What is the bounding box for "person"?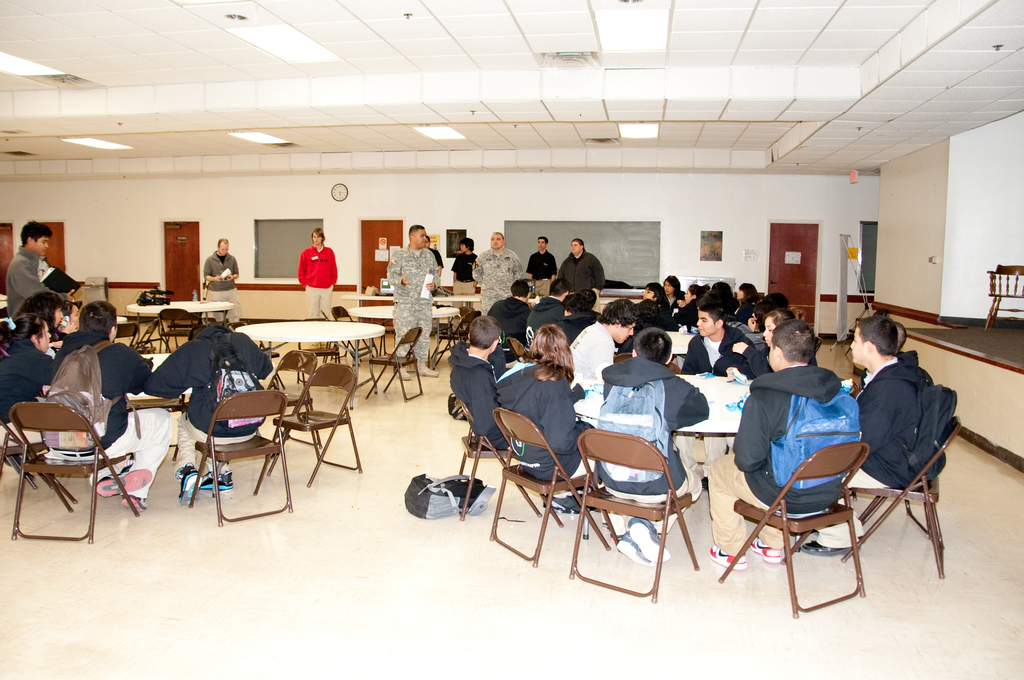
crop(709, 314, 861, 571).
